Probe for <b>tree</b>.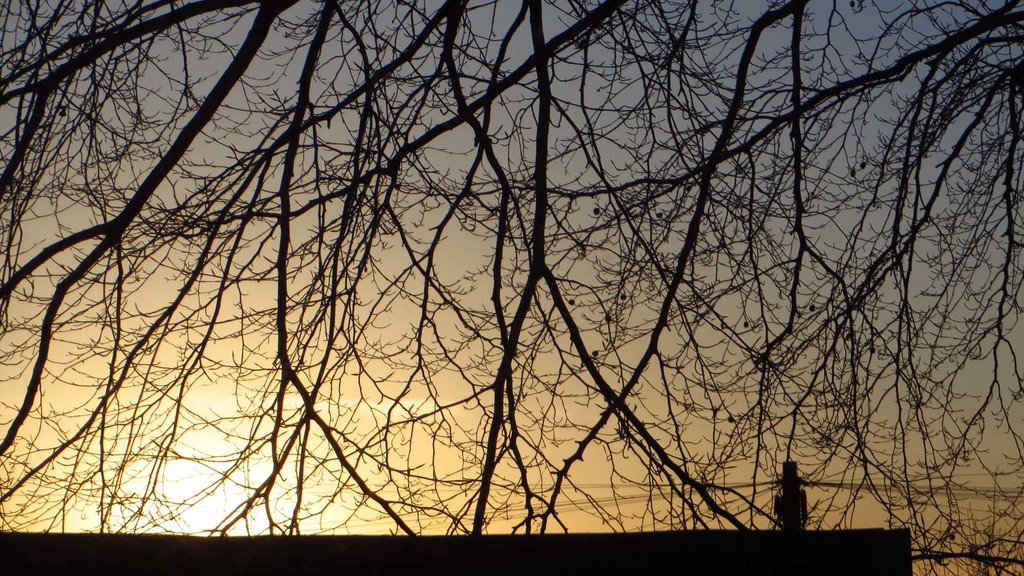
Probe result: bbox=[11, 0, 1023, 558].
